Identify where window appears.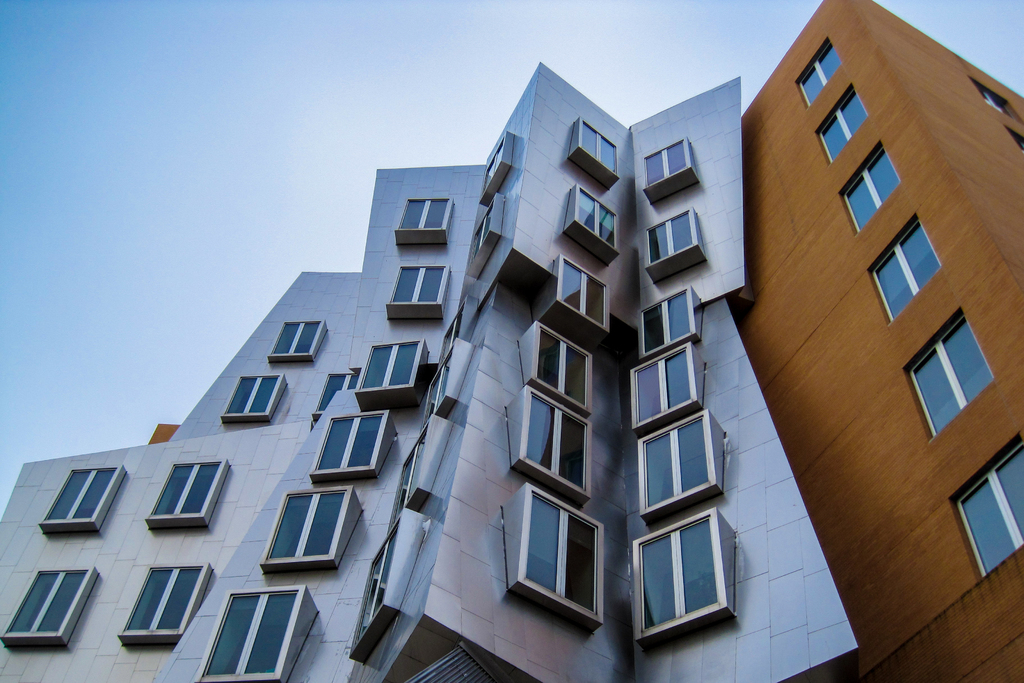
Appears at select_region(869, 215, 940, 318).
